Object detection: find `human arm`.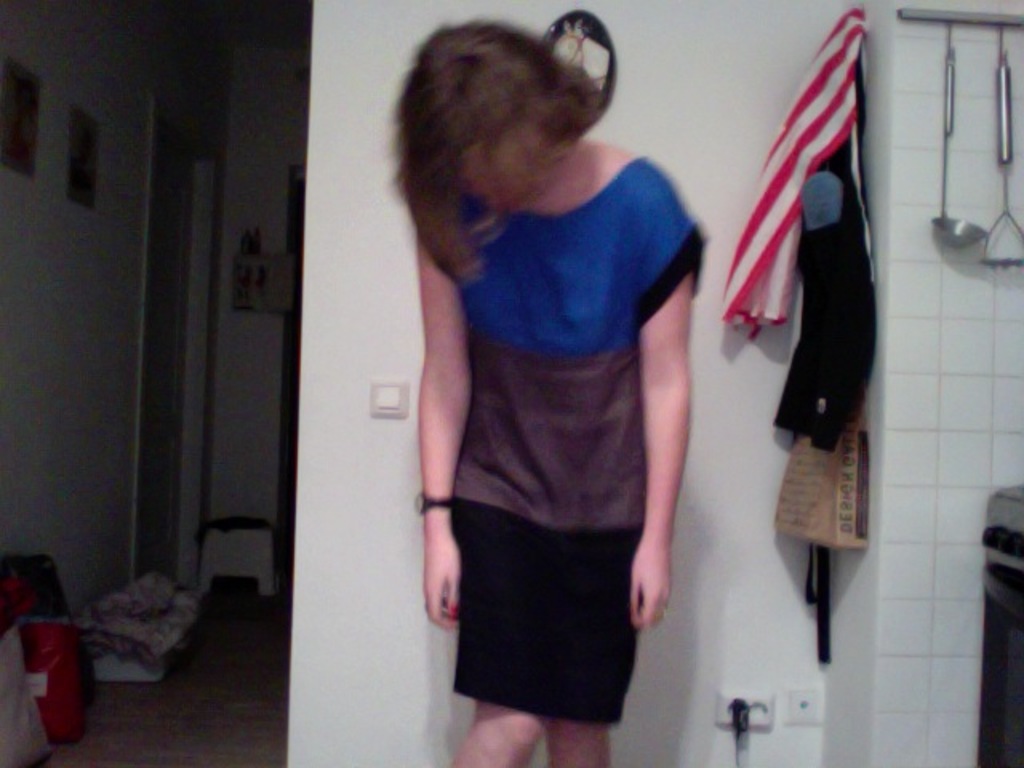
x1=610 y1=253 x2=706 y2=634.
